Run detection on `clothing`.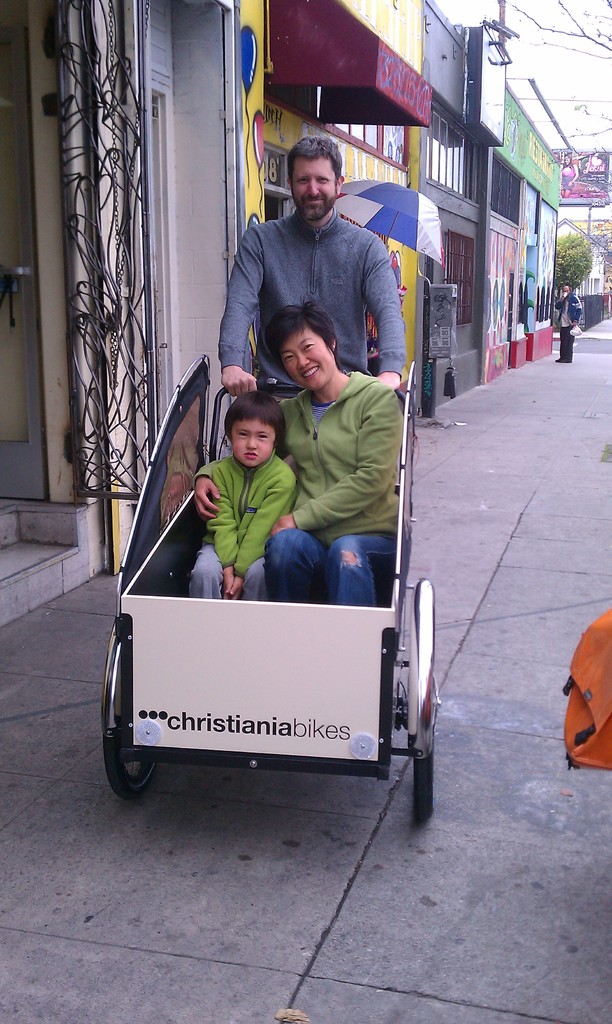
Result: BBox(273, 375, 404, 612).
